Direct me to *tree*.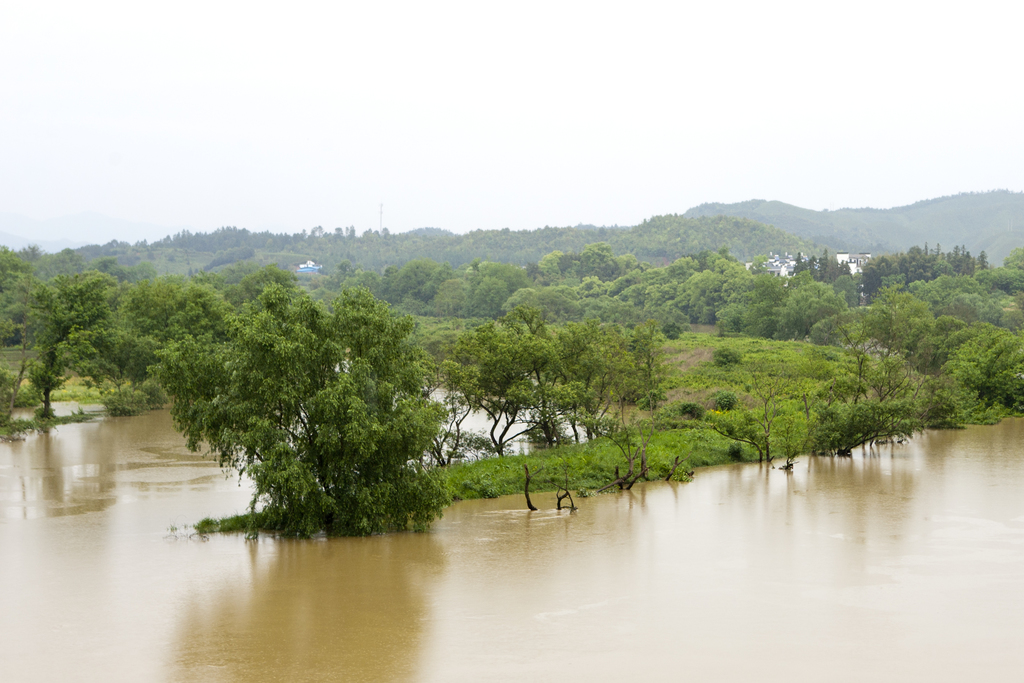
Direction: detection(149, 281, 477, 540).
